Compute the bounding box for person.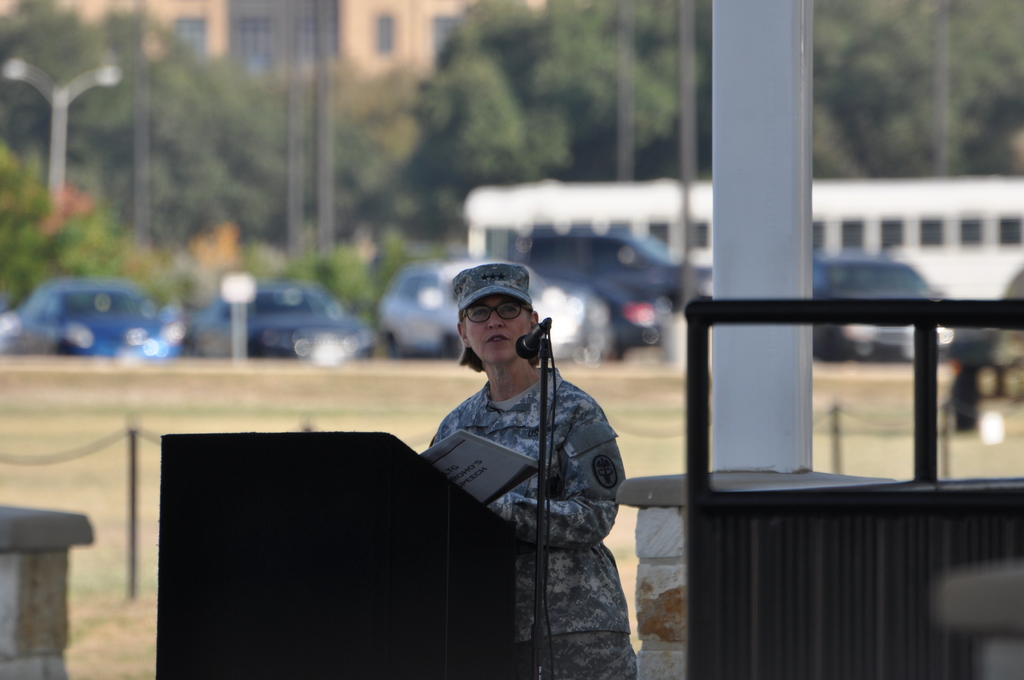
left=413, top=271, right=643, bottom=665.
